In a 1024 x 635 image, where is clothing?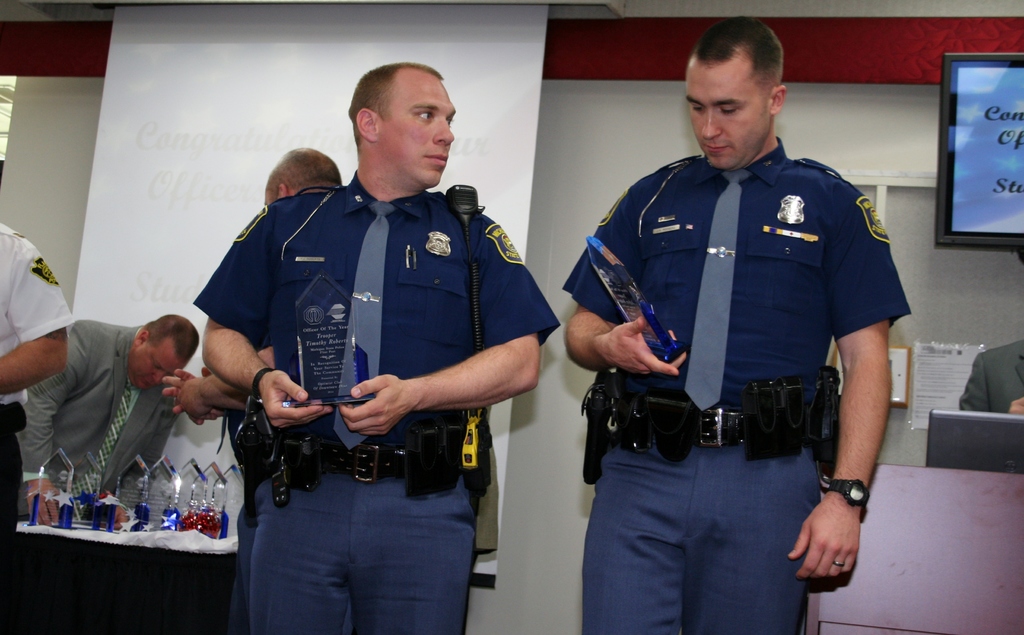
<bbox>0, 226, 67, 401</bbox>.
